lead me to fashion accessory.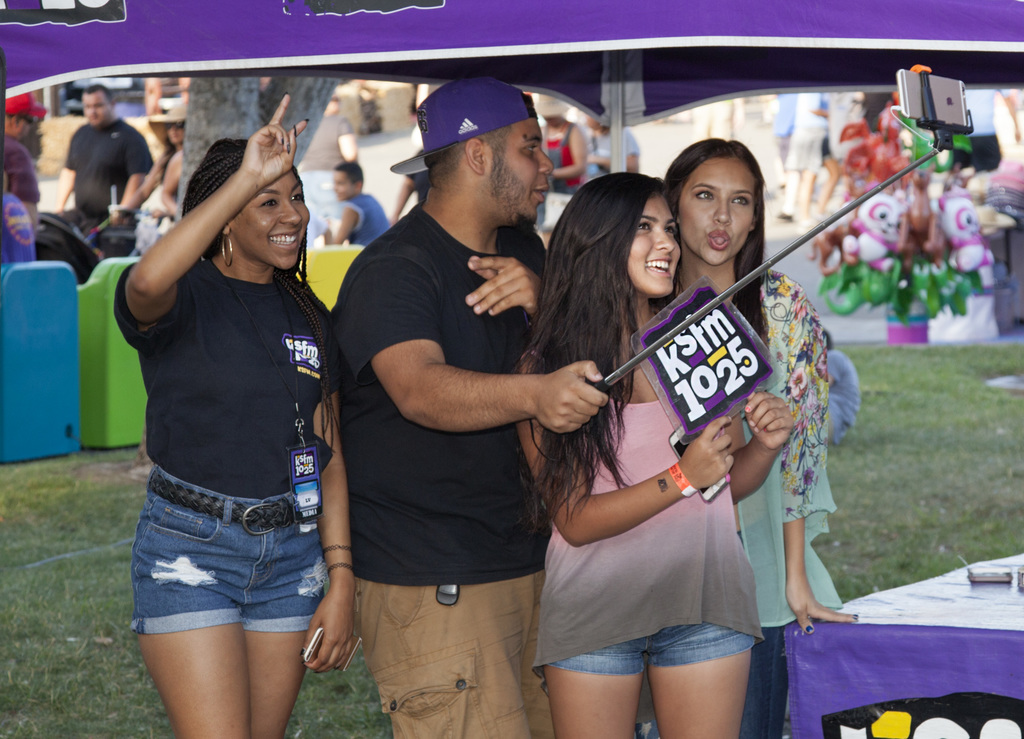
Lead to [164, 123, 184, 129].
